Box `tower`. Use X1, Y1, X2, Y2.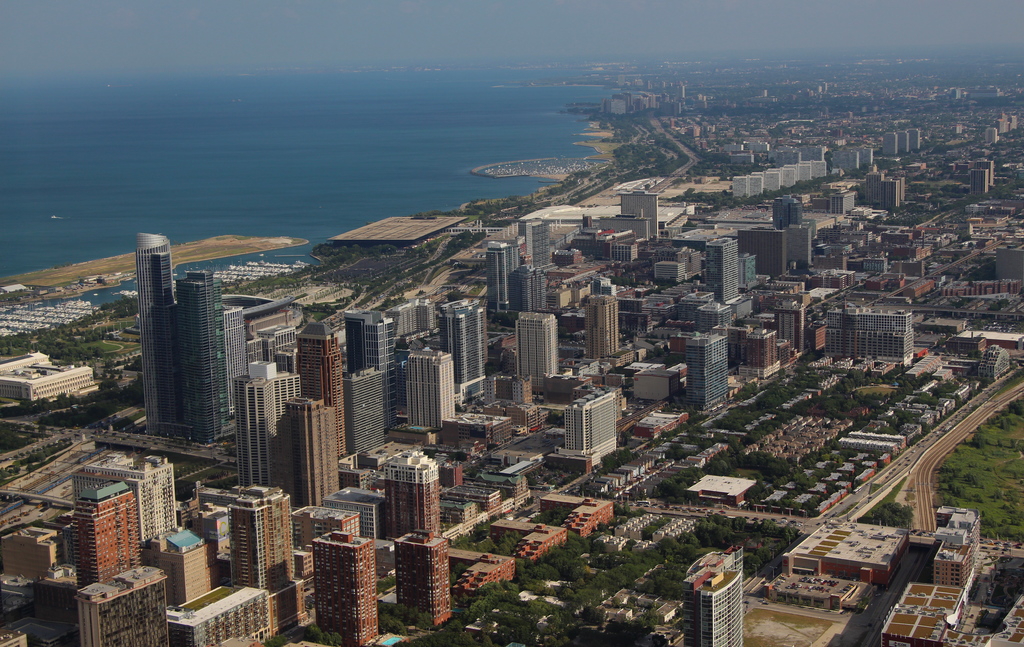
243, 361, 302, 486.
